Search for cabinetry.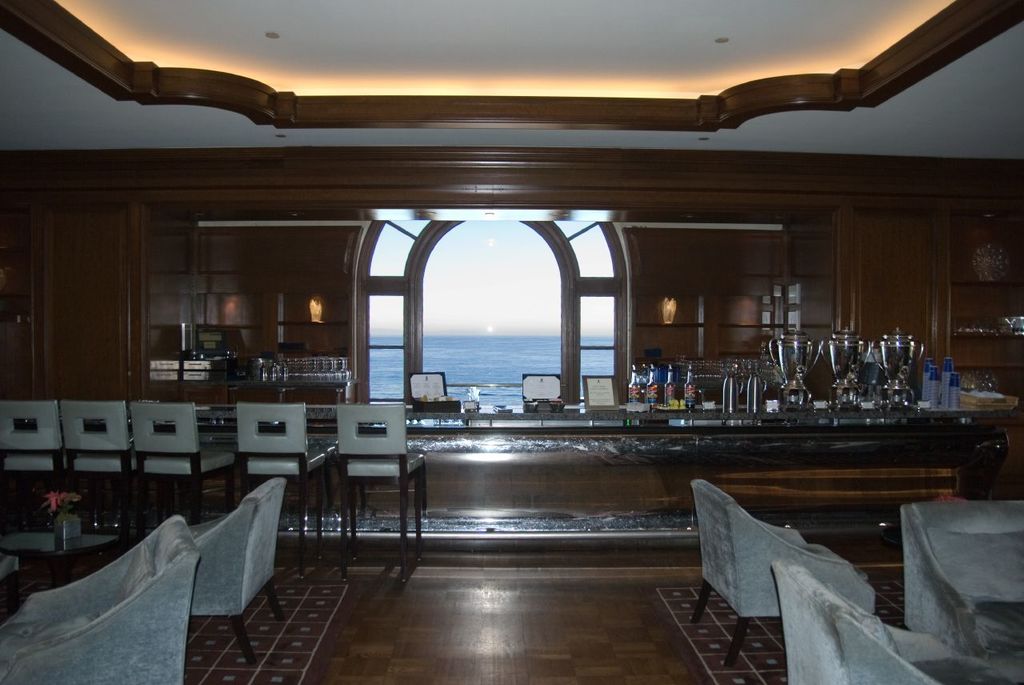
Found at crop(62, 54, 962, 605).
